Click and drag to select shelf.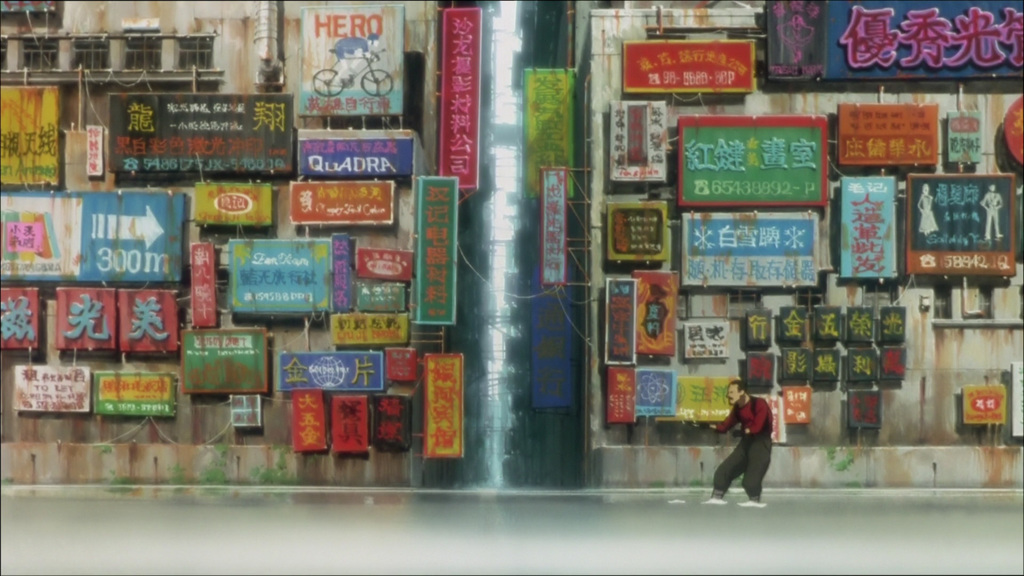
Selection: [63,348,115,355].
